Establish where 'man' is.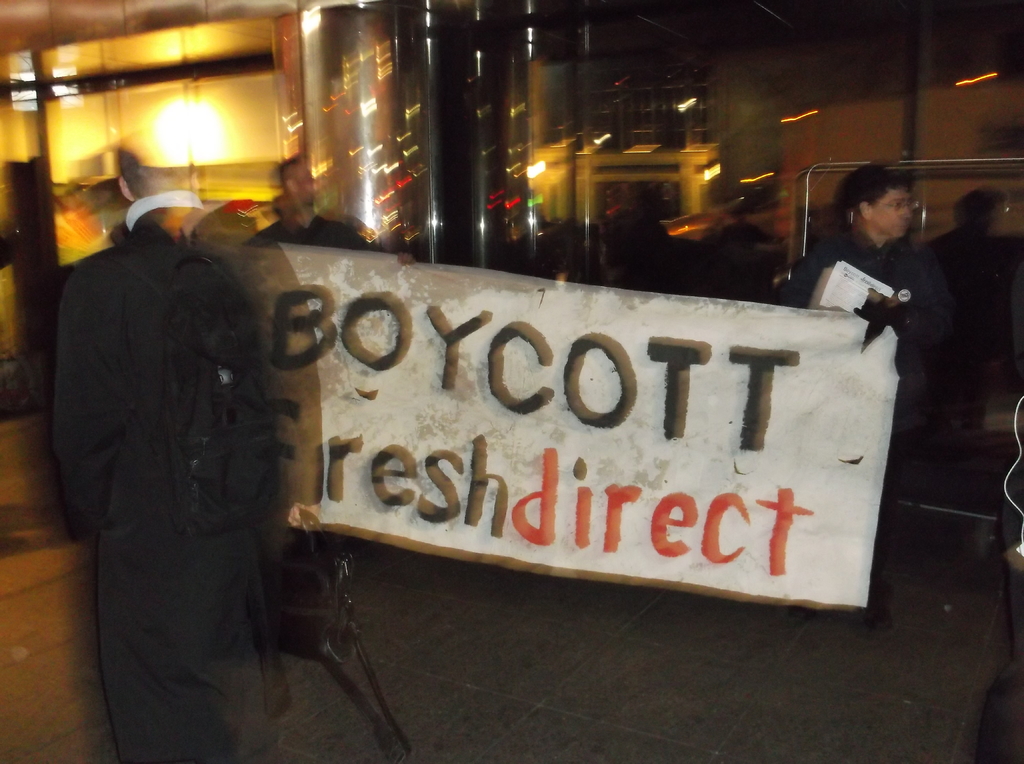
Established at 252, 153, 412, 269.
